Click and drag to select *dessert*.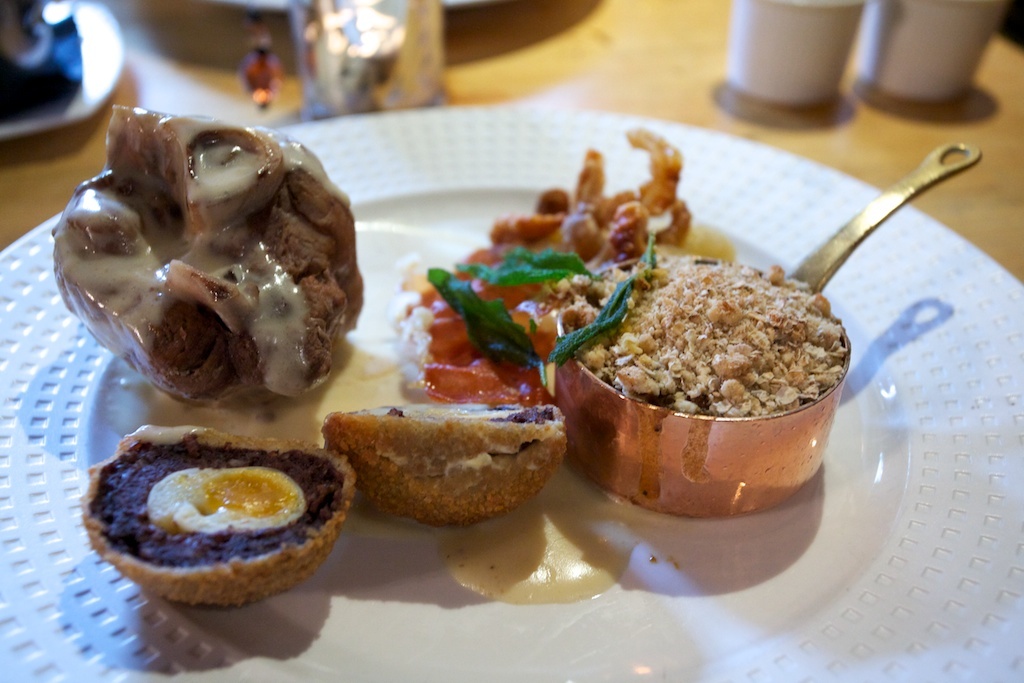
Selection: 555, 253, 855, 528.
